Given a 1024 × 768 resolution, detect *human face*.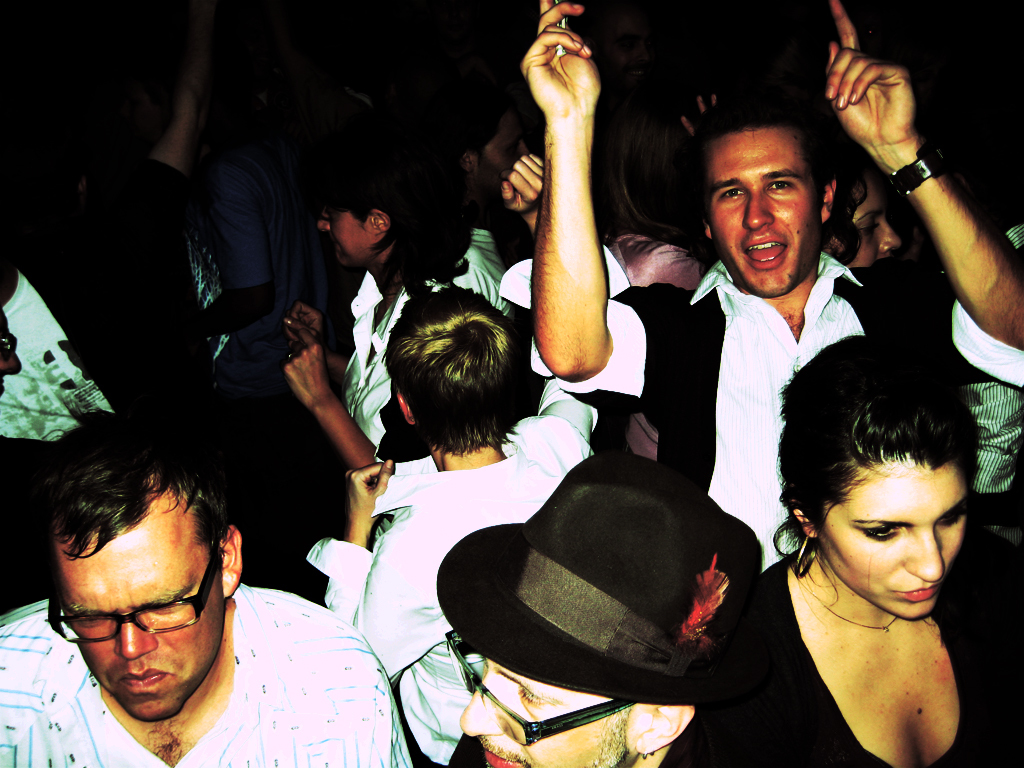
box(836, 180, 899, 268).
